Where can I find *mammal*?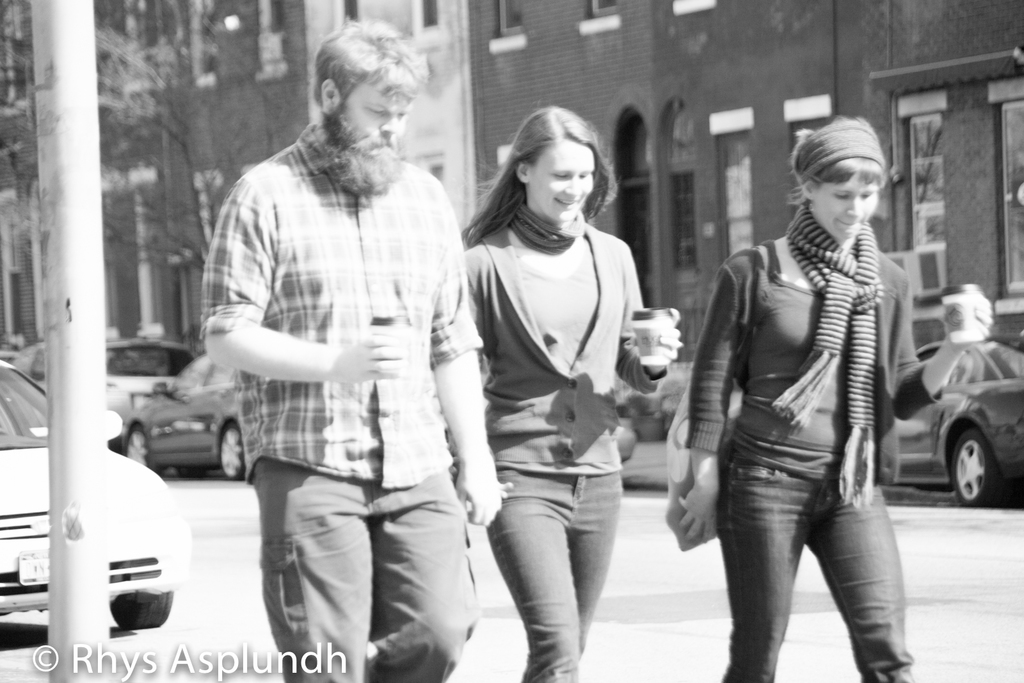
You can find it at box=[682, 115, 991, 682].
